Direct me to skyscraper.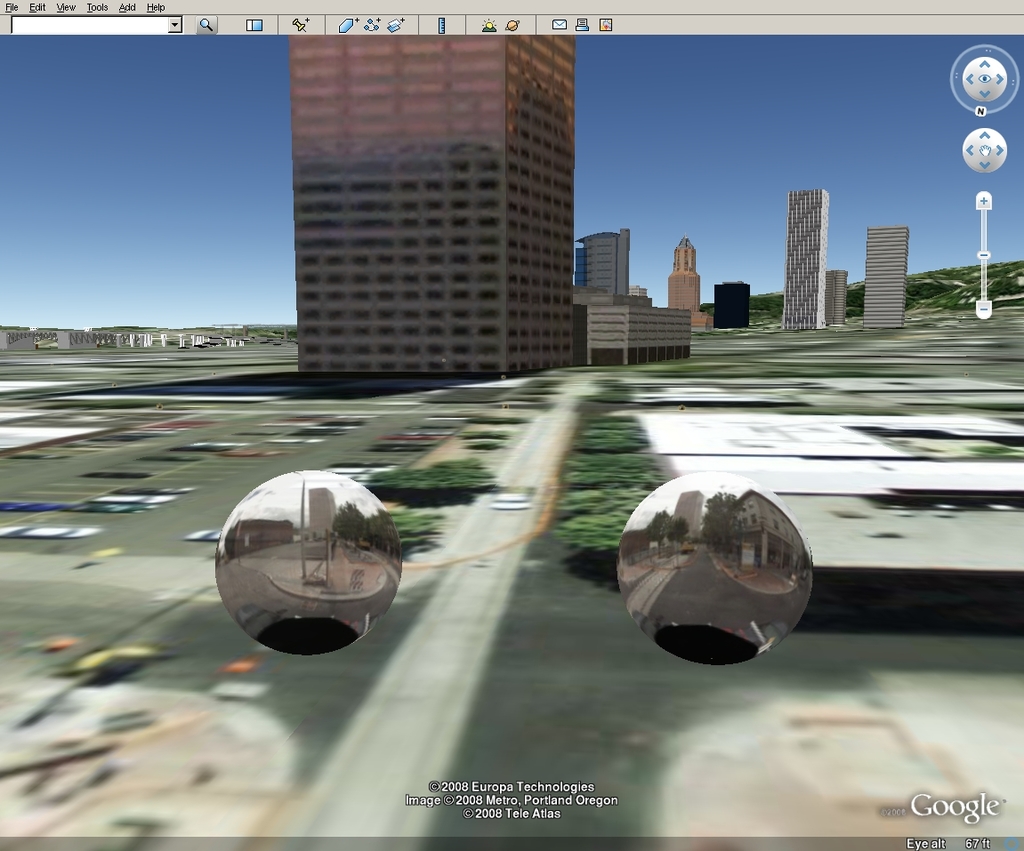
Direction: left=569, top=230, right=626, bottom=301.
